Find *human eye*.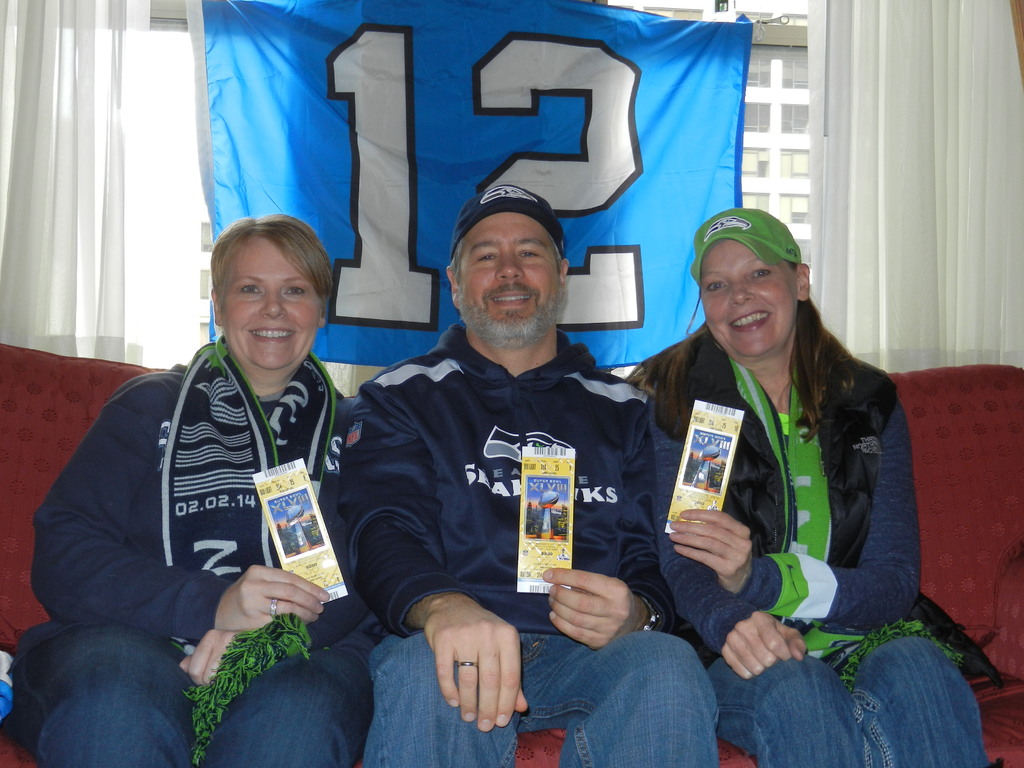
[x1=475, y1=248, x2=497, y2=264].
